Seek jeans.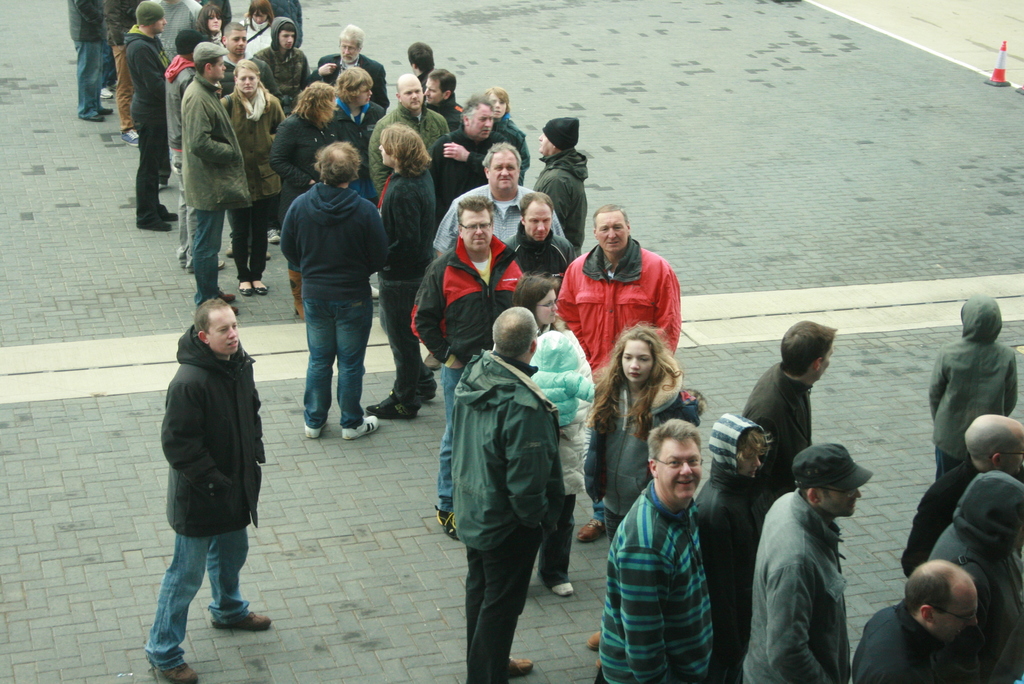
<region>138, 524, 252, 665</region>.
